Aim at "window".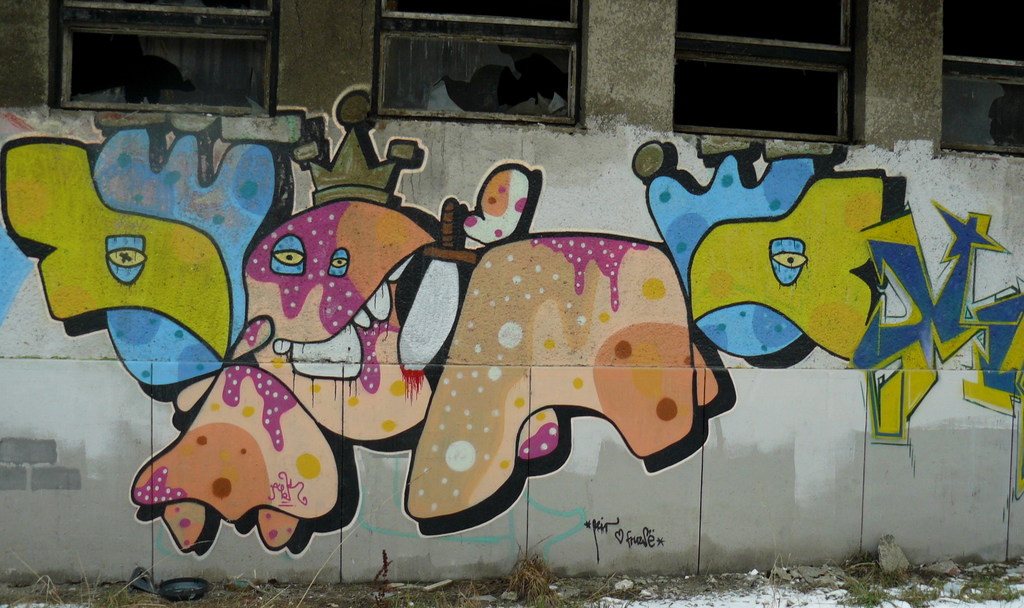
Aimed at {"x1": 937, "y1": 0, "x2": 1023, "y2": 163}.
